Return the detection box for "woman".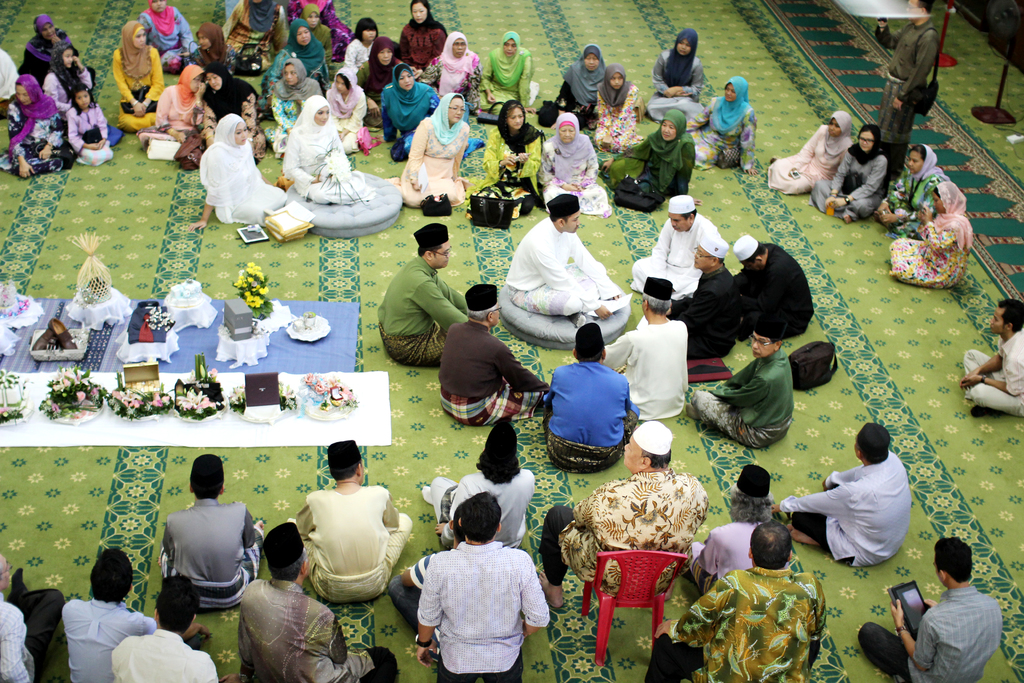
detection(429, 35, 483, 118).
